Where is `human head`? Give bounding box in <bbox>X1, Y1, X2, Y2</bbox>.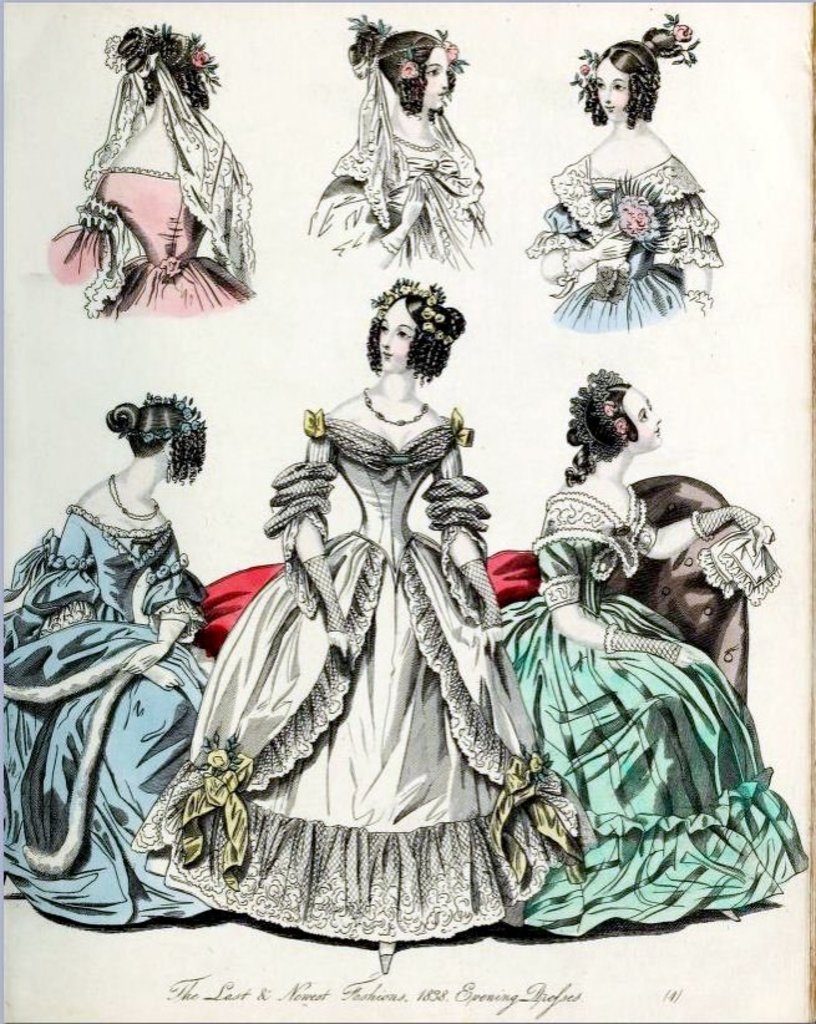
<bbox>567, 9, 698, 123</bbox>.
